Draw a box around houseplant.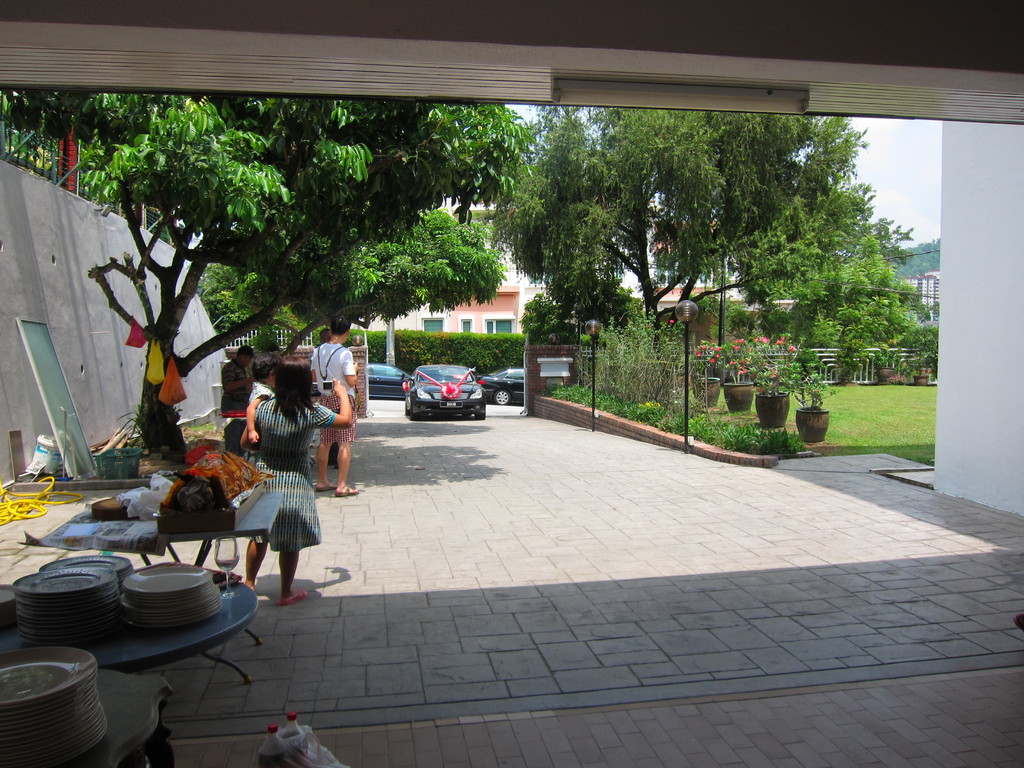
x1=900, y1=325, x2=945, y2=387.
